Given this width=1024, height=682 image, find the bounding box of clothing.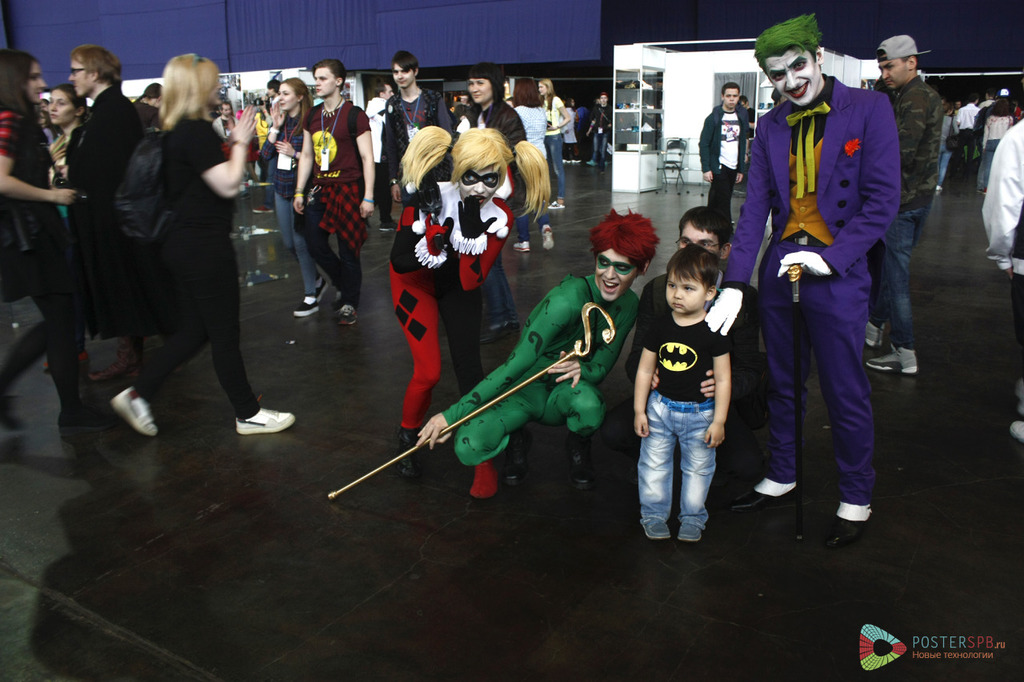
{"left": 302, "top": 102, "right": 369, "bottom": 287}.
